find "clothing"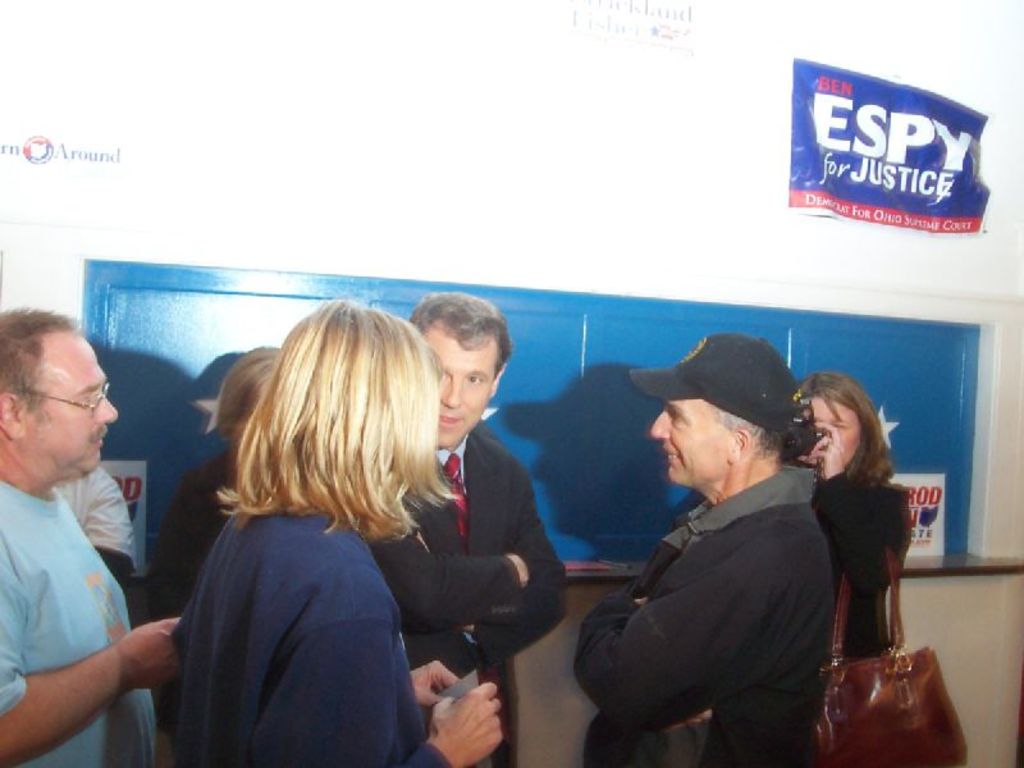
bbox=(178, 508, 454, 767)
